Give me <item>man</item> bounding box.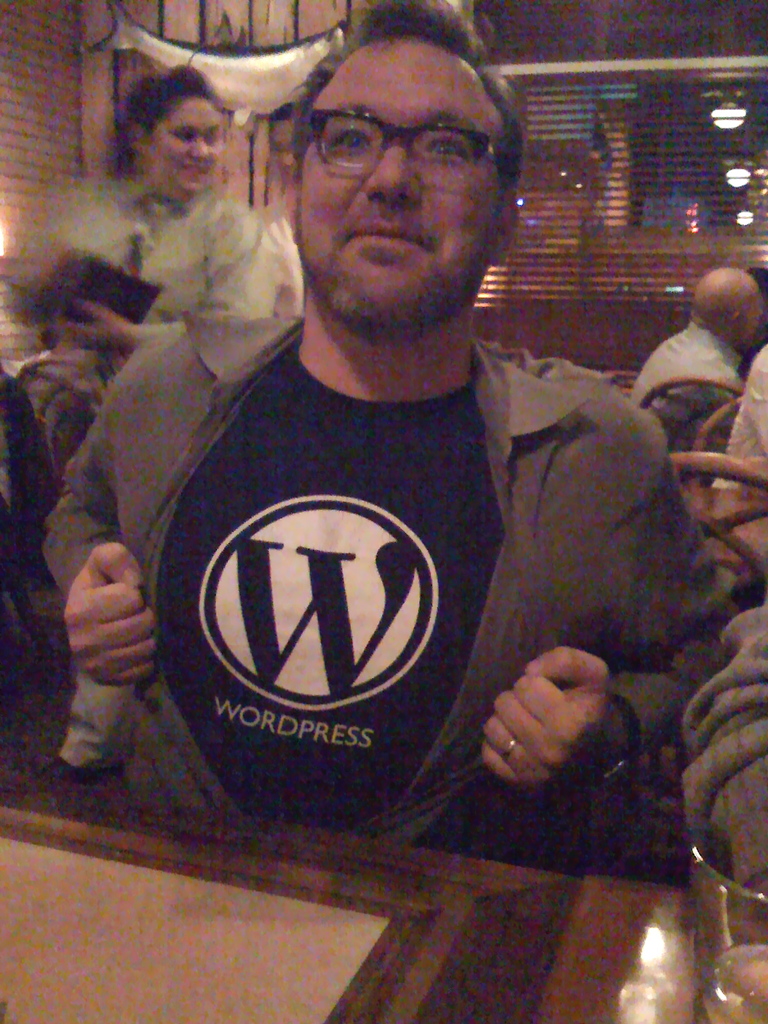
[632,262,758,452].
